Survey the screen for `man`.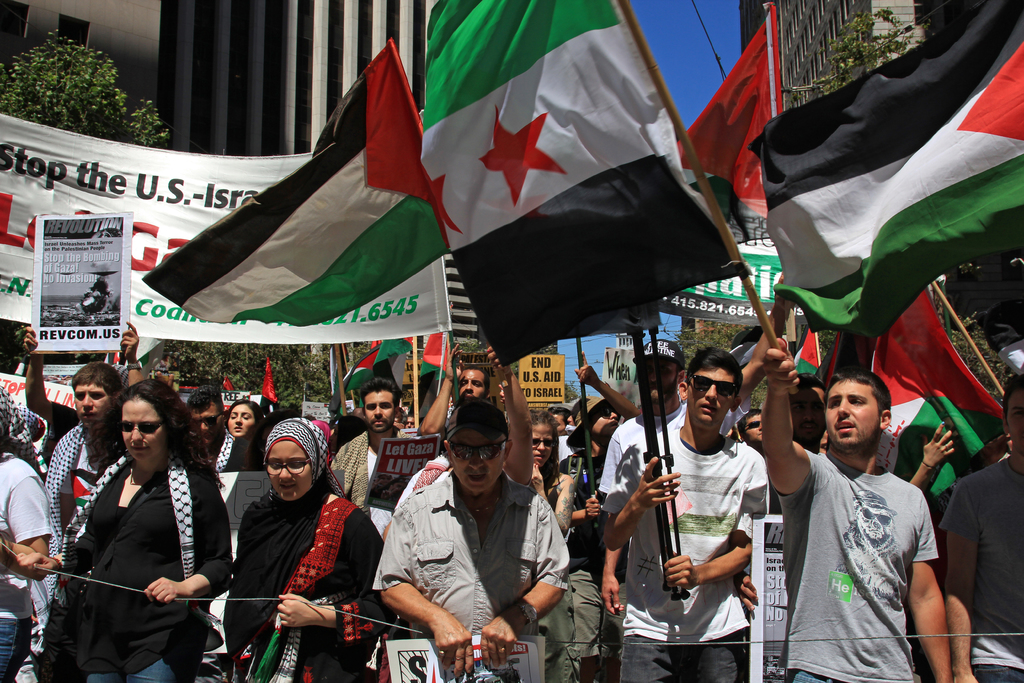
Survey found: Rect(26, 362, 145, 682).
